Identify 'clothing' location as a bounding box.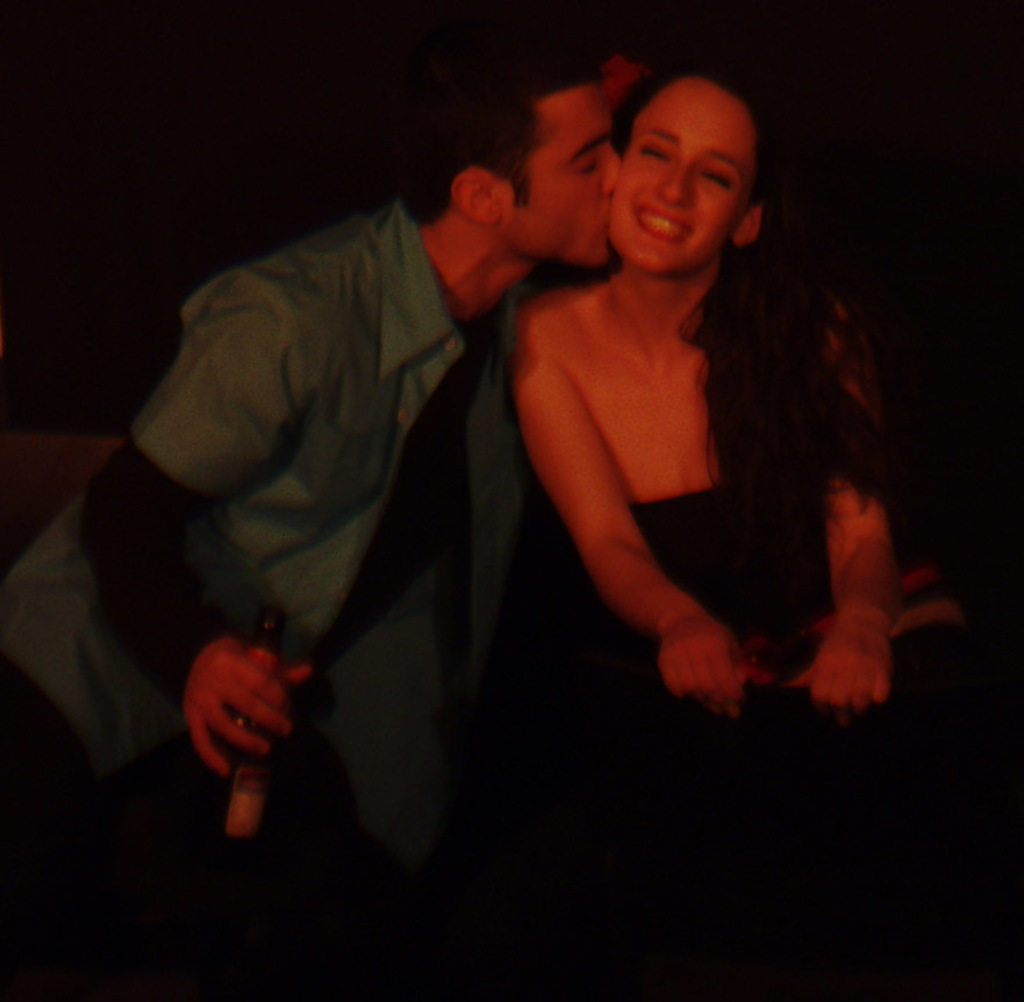
[left=116, top=124, right=608, bottom=860].
